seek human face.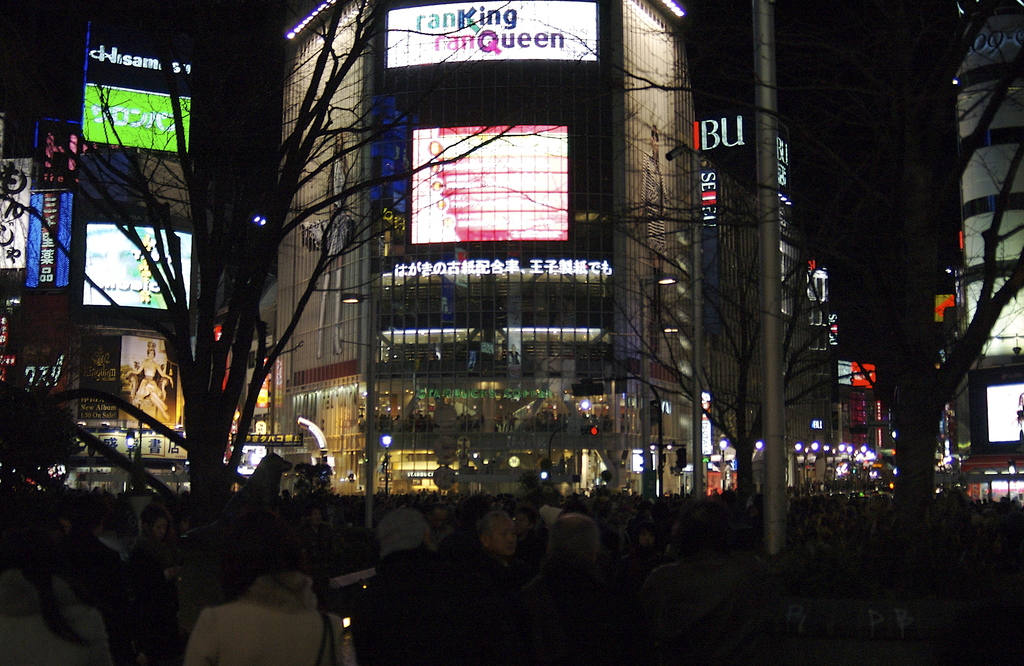
(x1=487, y1=518, x2=520, y2=559).
